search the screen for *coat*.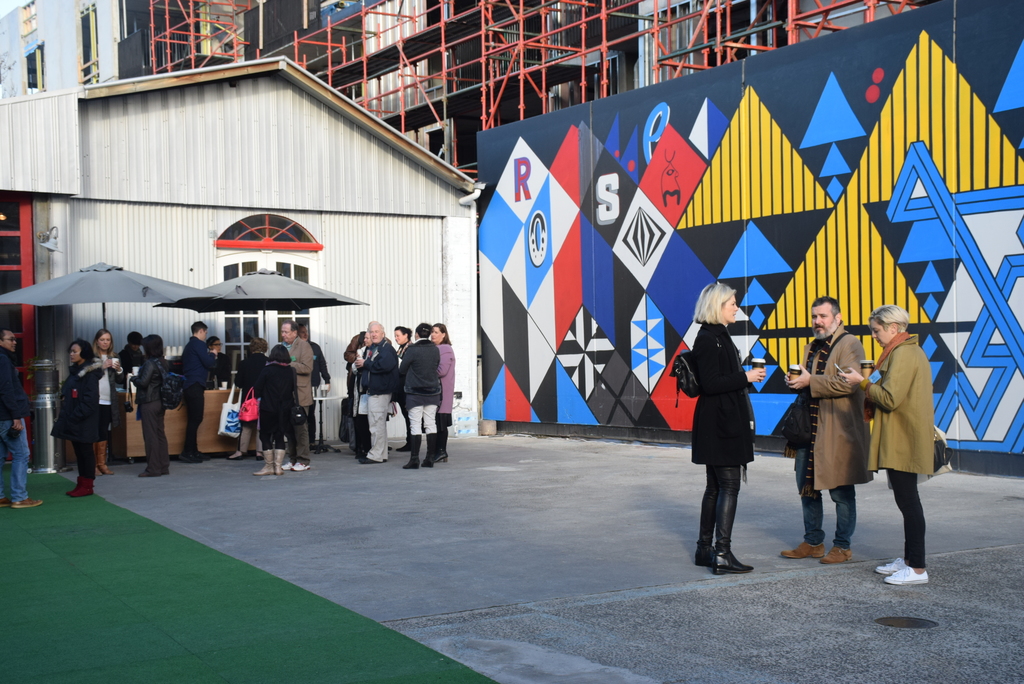
Found at pyautogui.locateOnScreen(47, 362, 102, 442).
